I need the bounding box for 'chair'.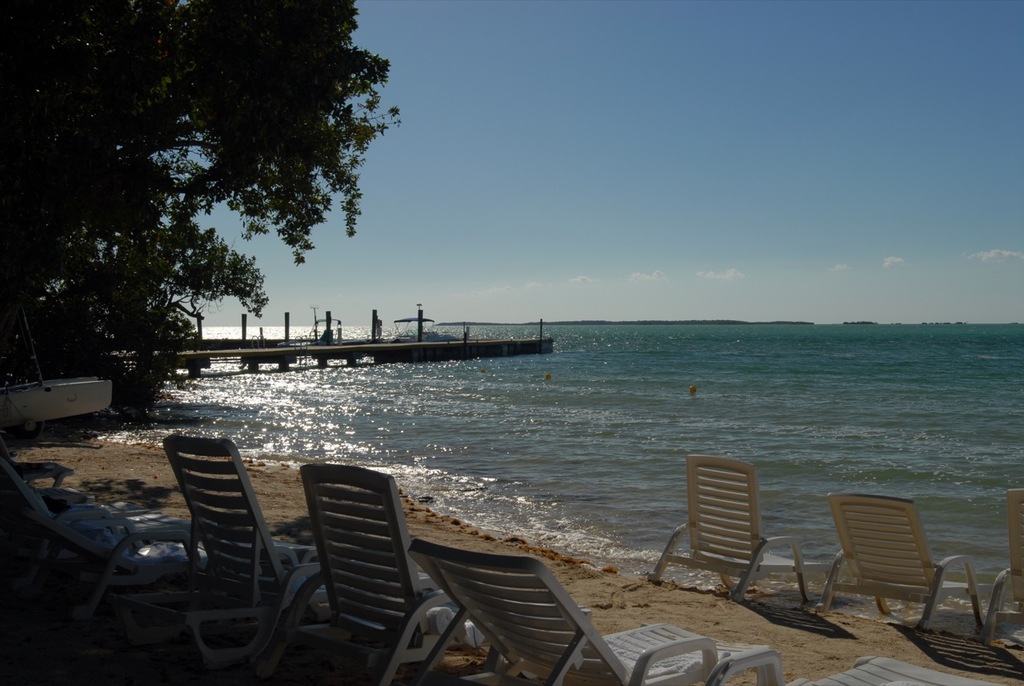
Here it is: select_region(783, 656, 990, 685).
